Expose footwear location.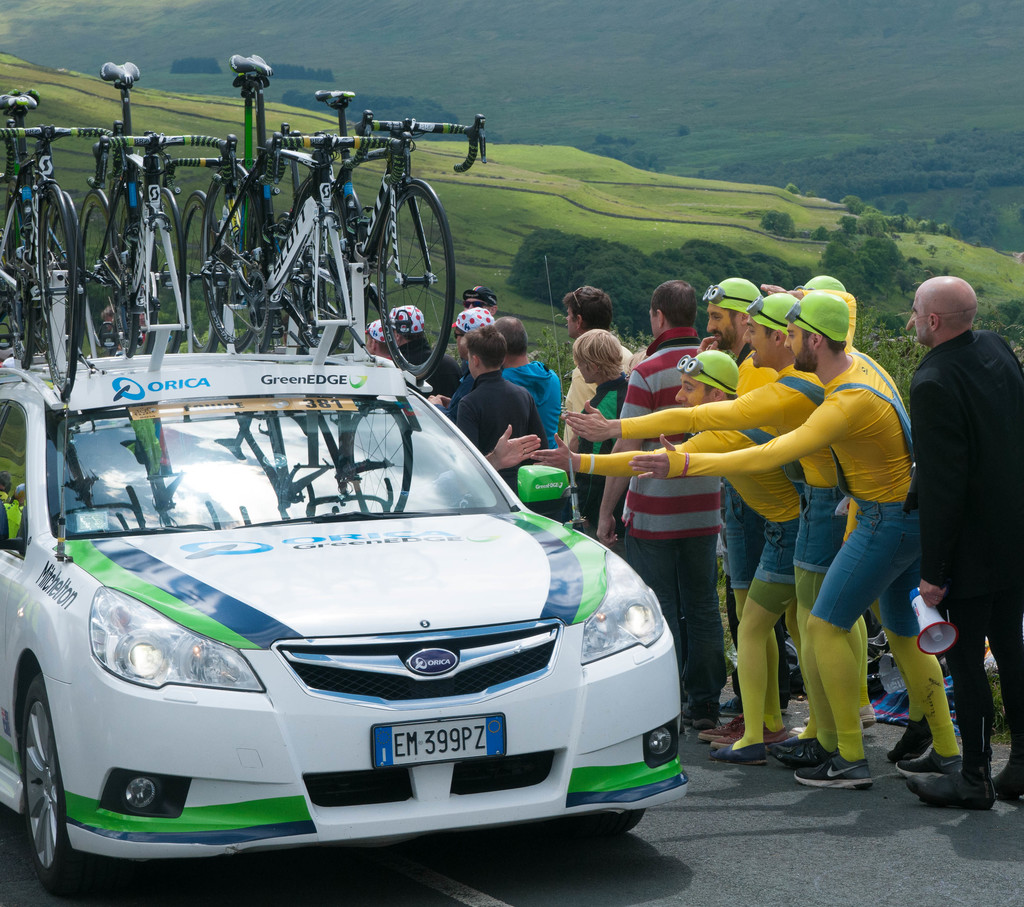
Exposed at <box>884,722,930,758</box>.
